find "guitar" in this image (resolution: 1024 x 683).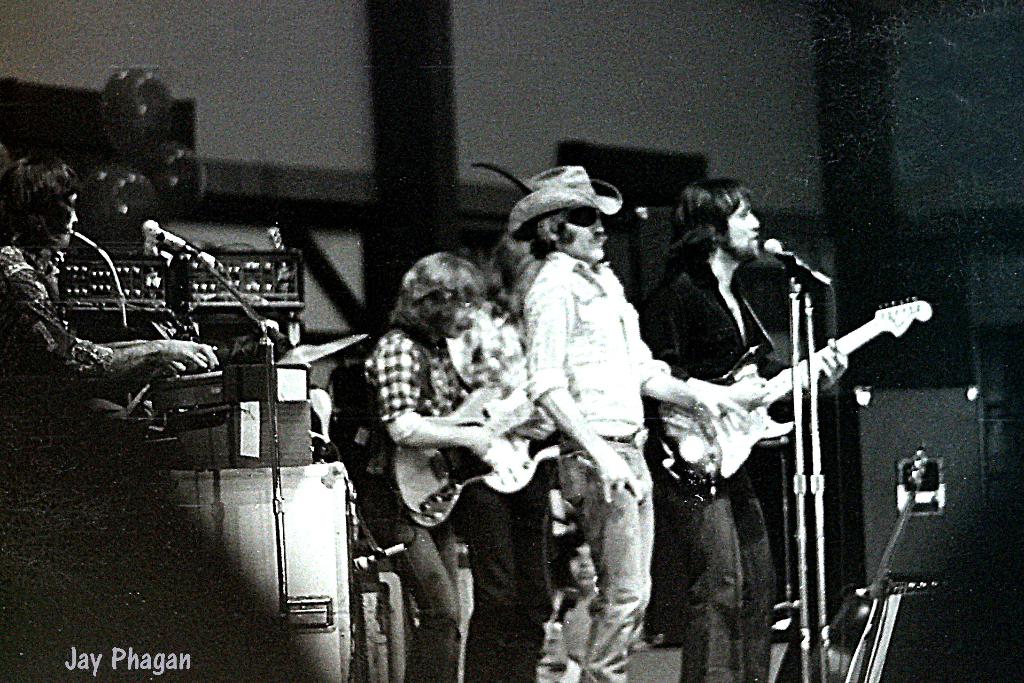
712,279,924,484.
